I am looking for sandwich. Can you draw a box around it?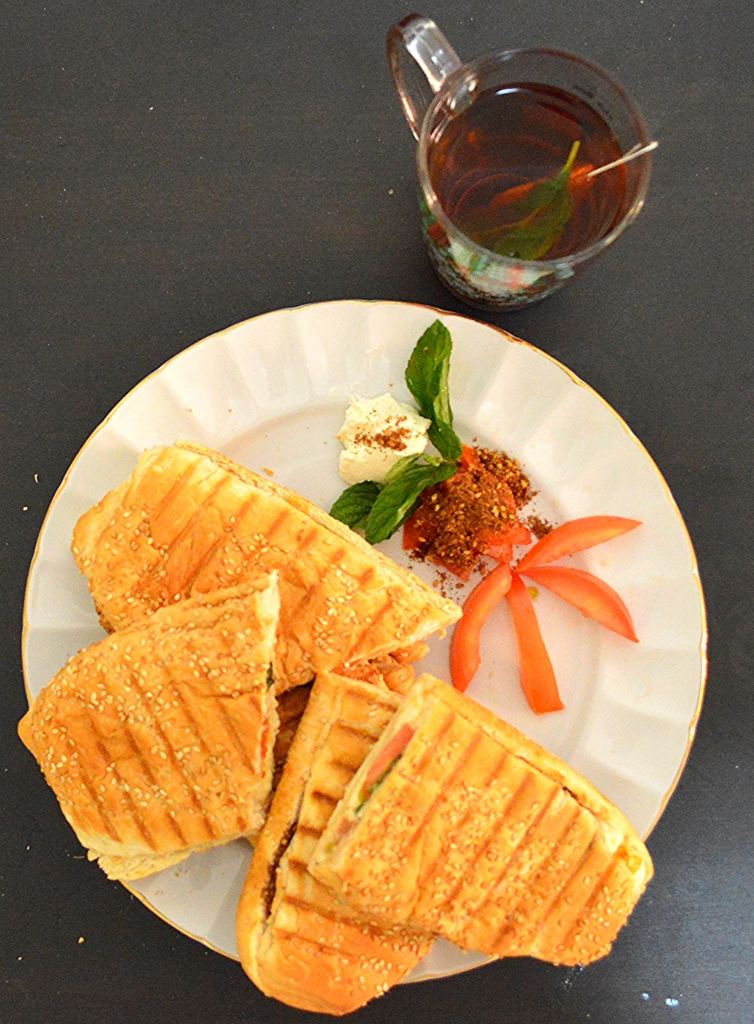
Sure, the bounding box is box=[232, 673, 442, 1020].
